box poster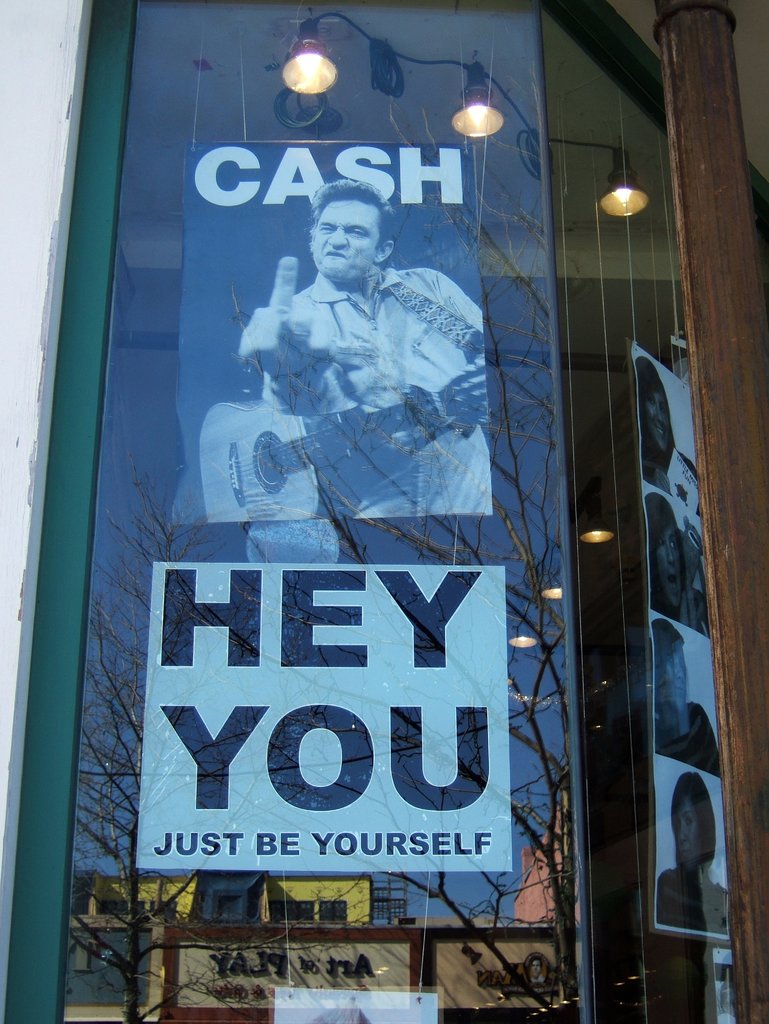
Rect(147, 552, 512, 877)
